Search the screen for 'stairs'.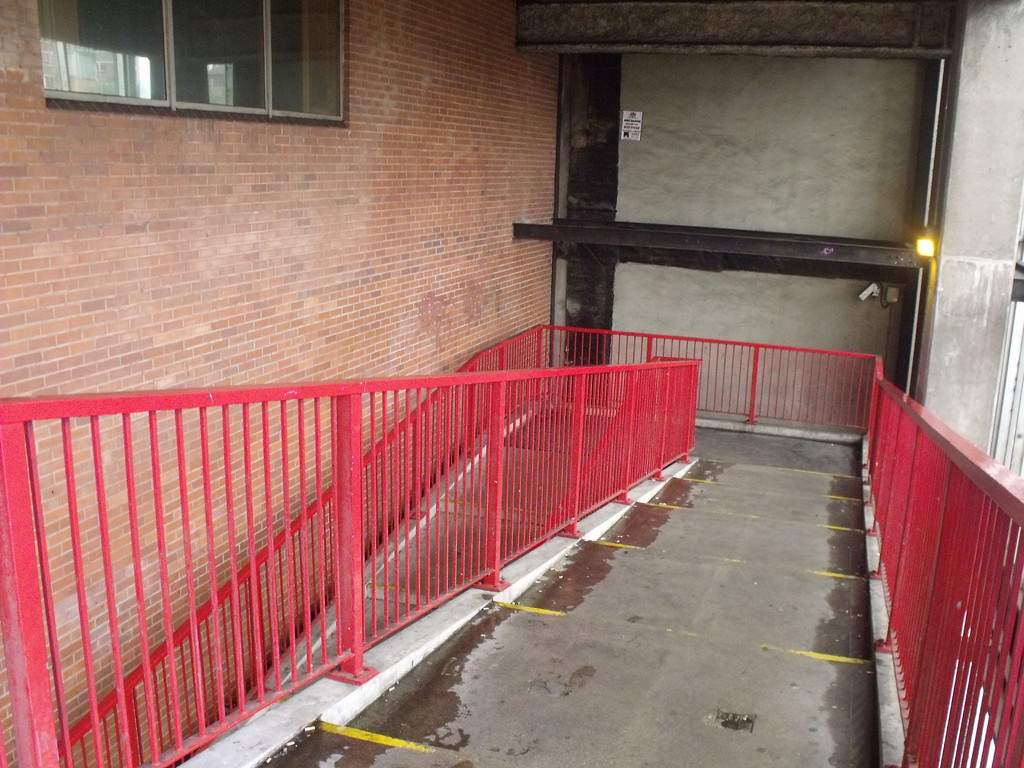
Found at box(247, 447, 863, 767).
